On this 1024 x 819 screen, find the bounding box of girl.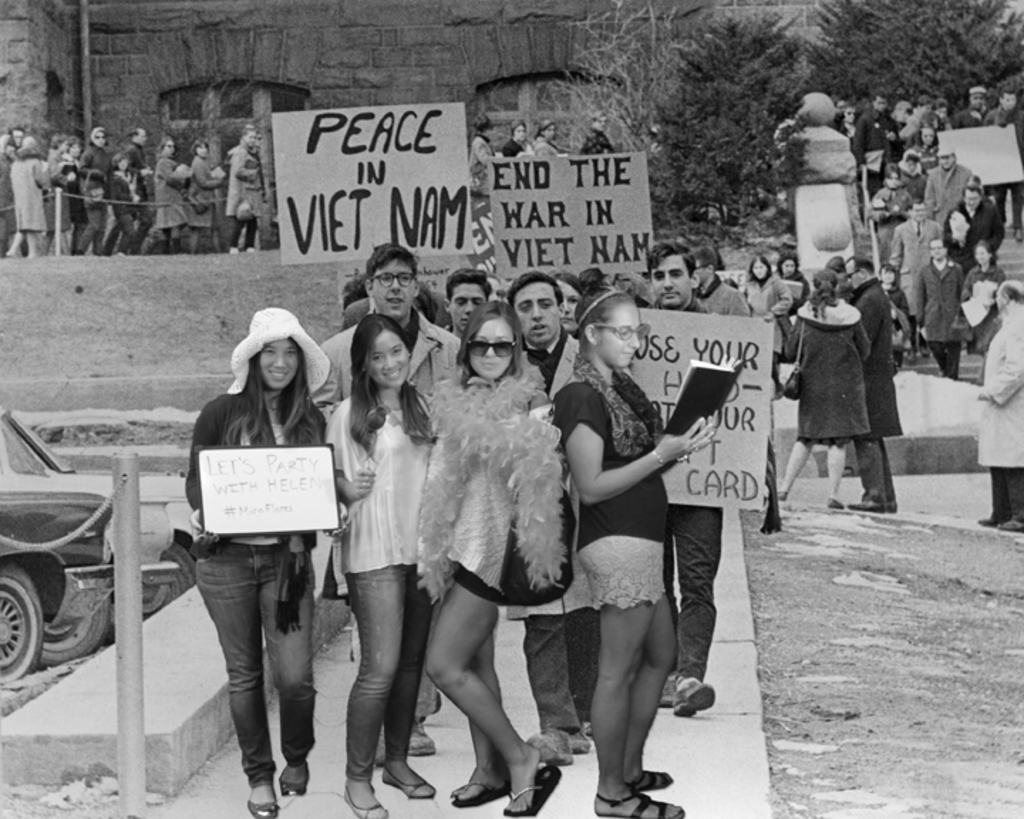
Bounding box: <region>415, 299, 555, 818</region>.
